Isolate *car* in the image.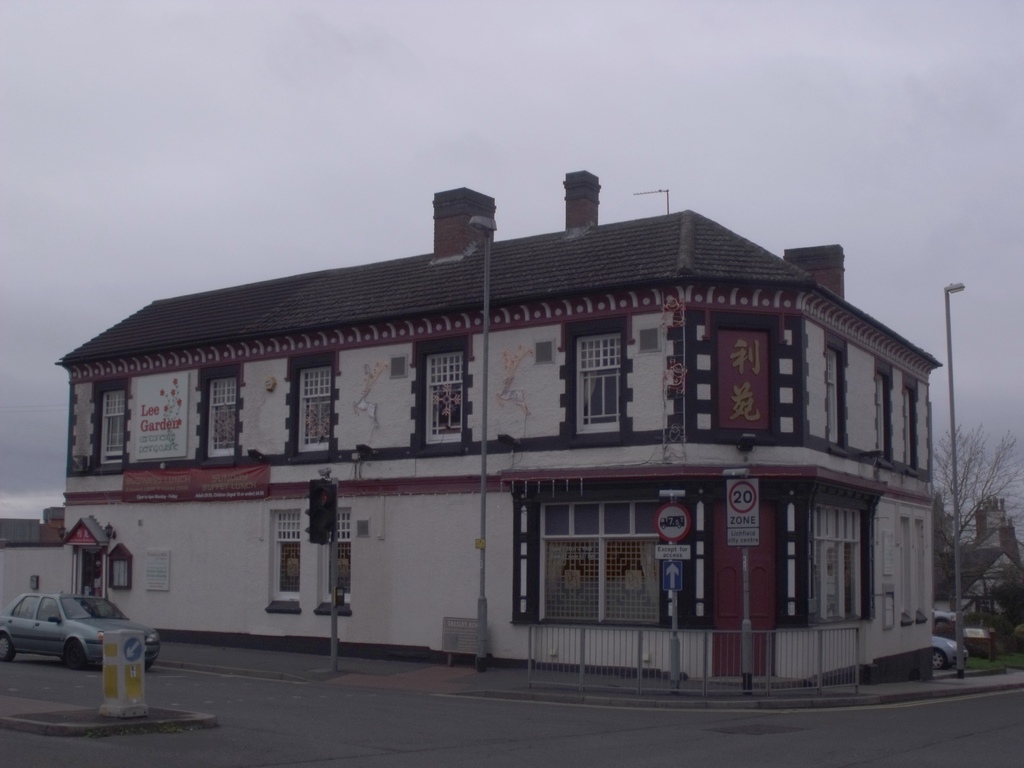
Isolated region: locate(3, 583, 152, 697).
